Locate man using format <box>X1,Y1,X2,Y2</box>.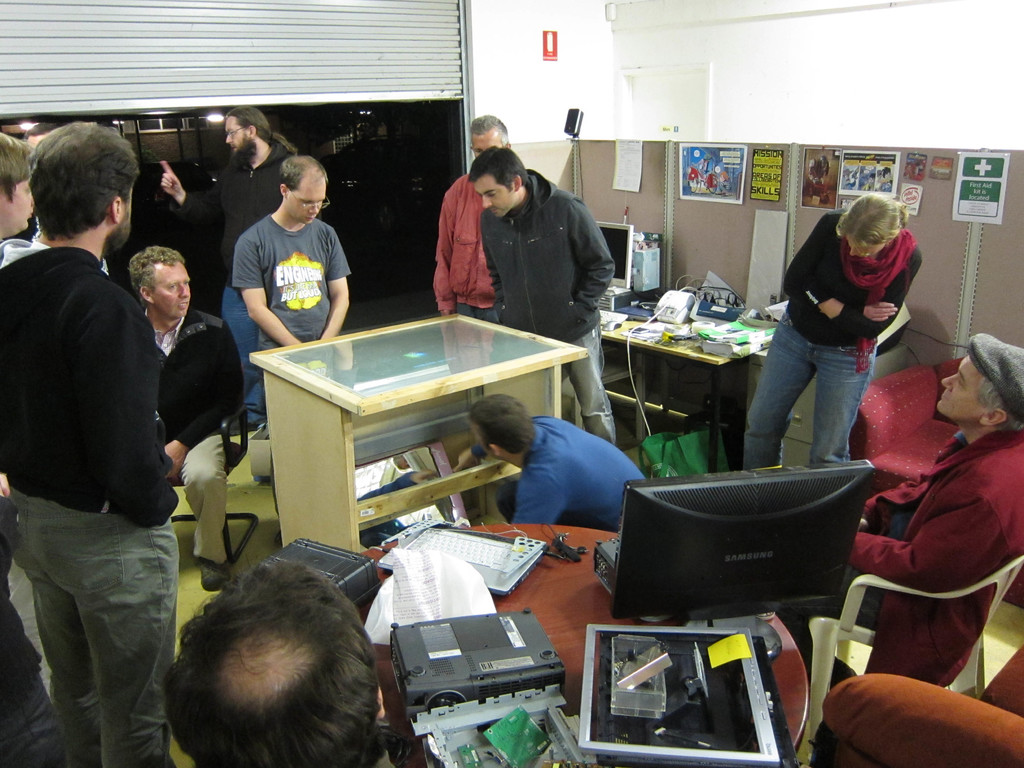
<box>449,394,654,536</box>.
